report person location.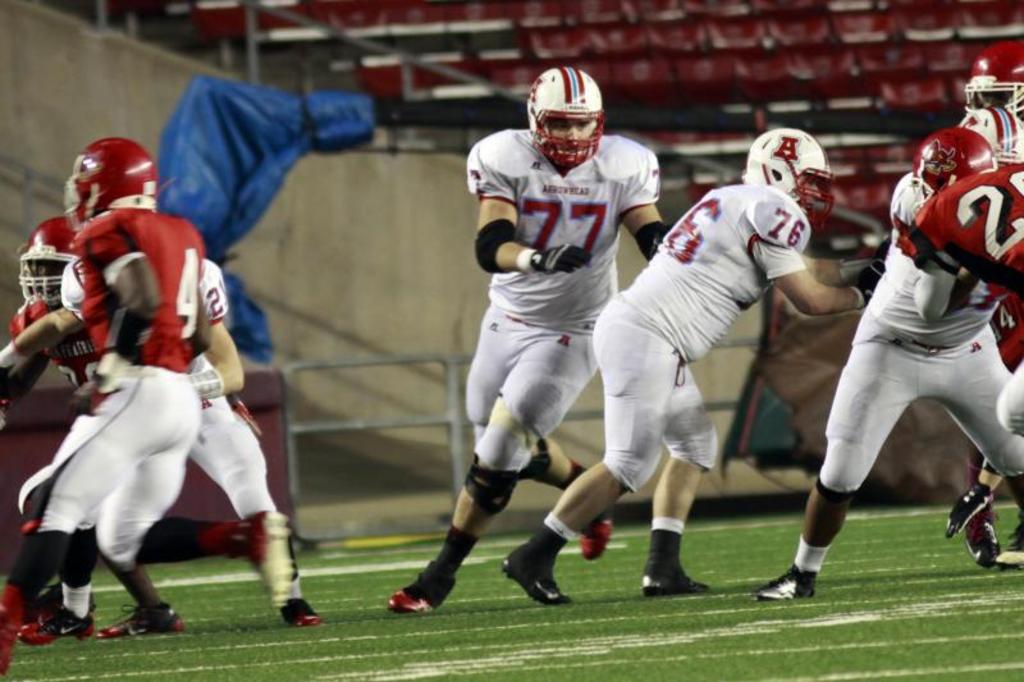
Report: region(0, 216, 95, 411).
